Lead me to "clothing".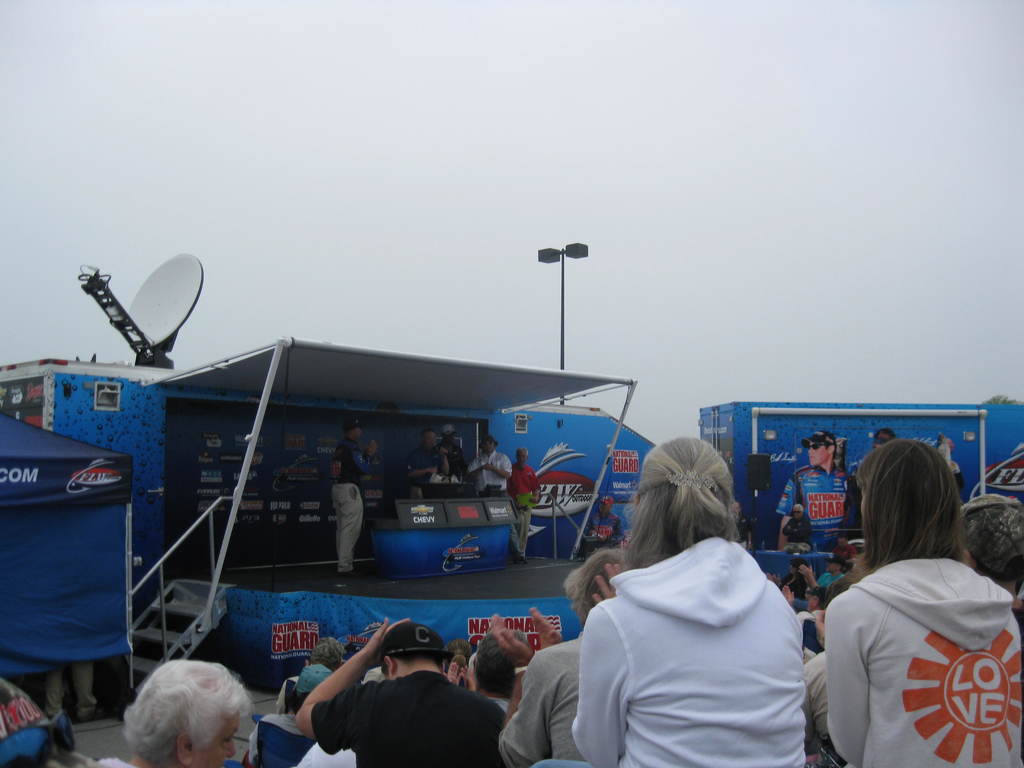
Lead to locate(311, 669, 507, 767).
